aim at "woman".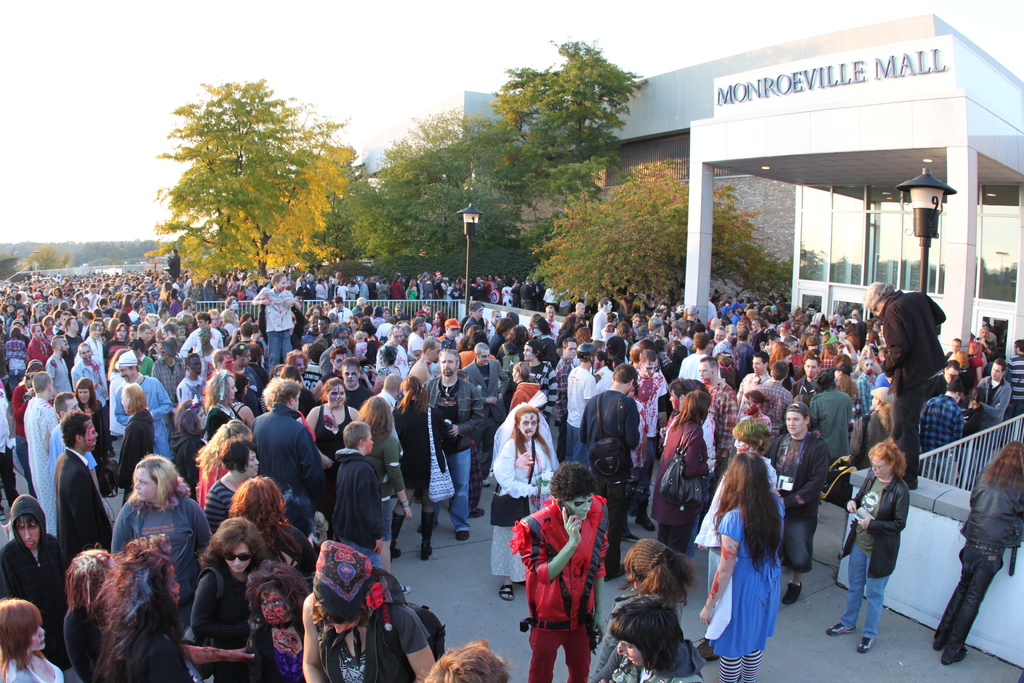
Aimed at {"x1": 391, "y1": 377, "x2": 444, "y2": 559}.
